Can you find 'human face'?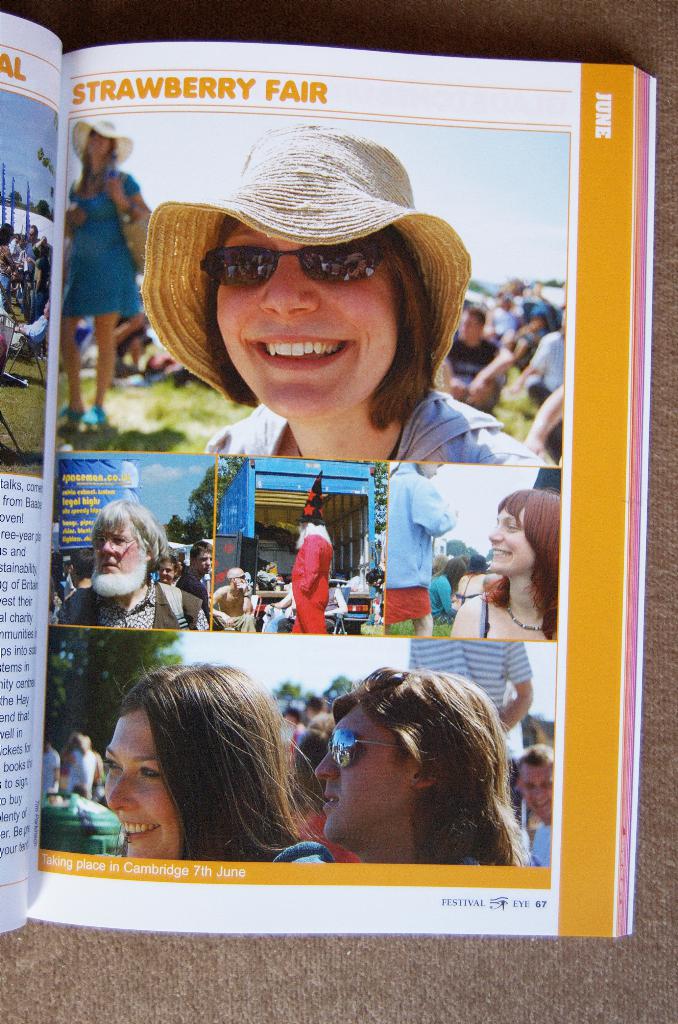
Yes, bounding box: detection(312, 700, 412, 847).
